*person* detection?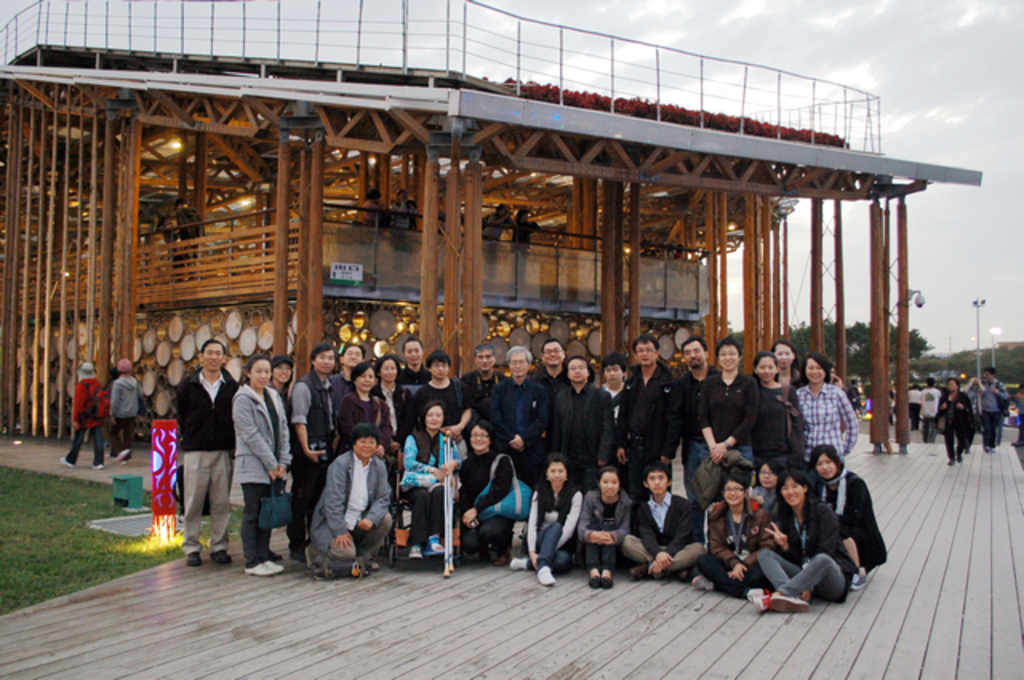
crop(366, 354, 414, 480)
